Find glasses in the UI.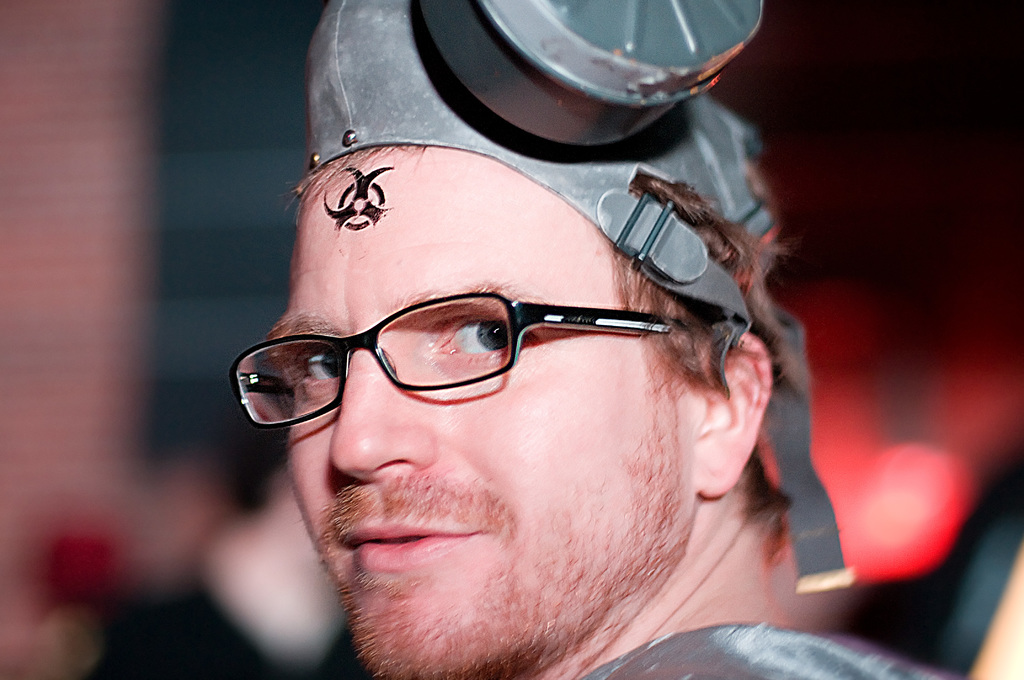
UI element at {"left": 239, "top": 271, "right": 691, "bottom": 421}.
